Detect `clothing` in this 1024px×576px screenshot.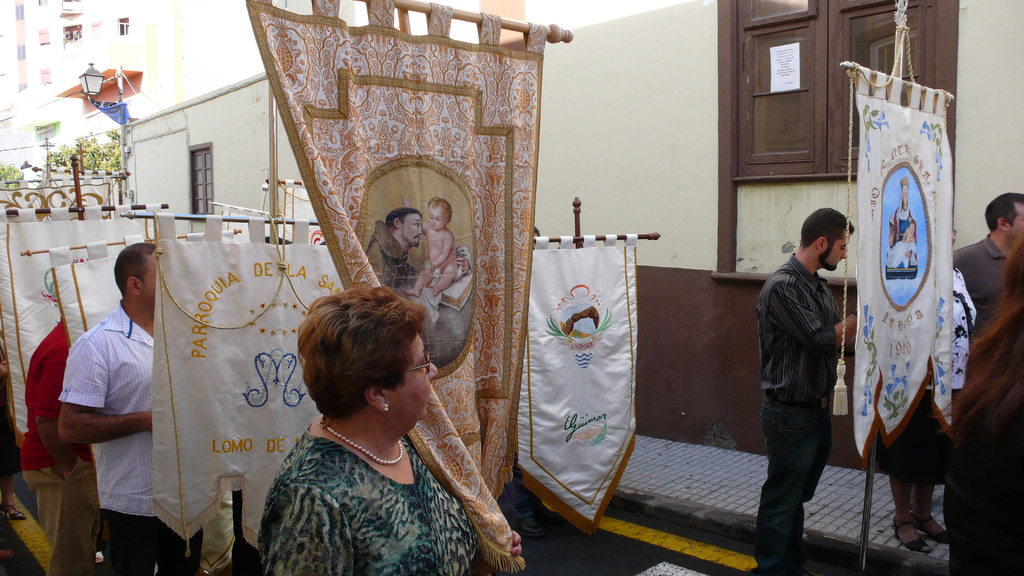
Detection: detection(942, 392, 1023, 575).
